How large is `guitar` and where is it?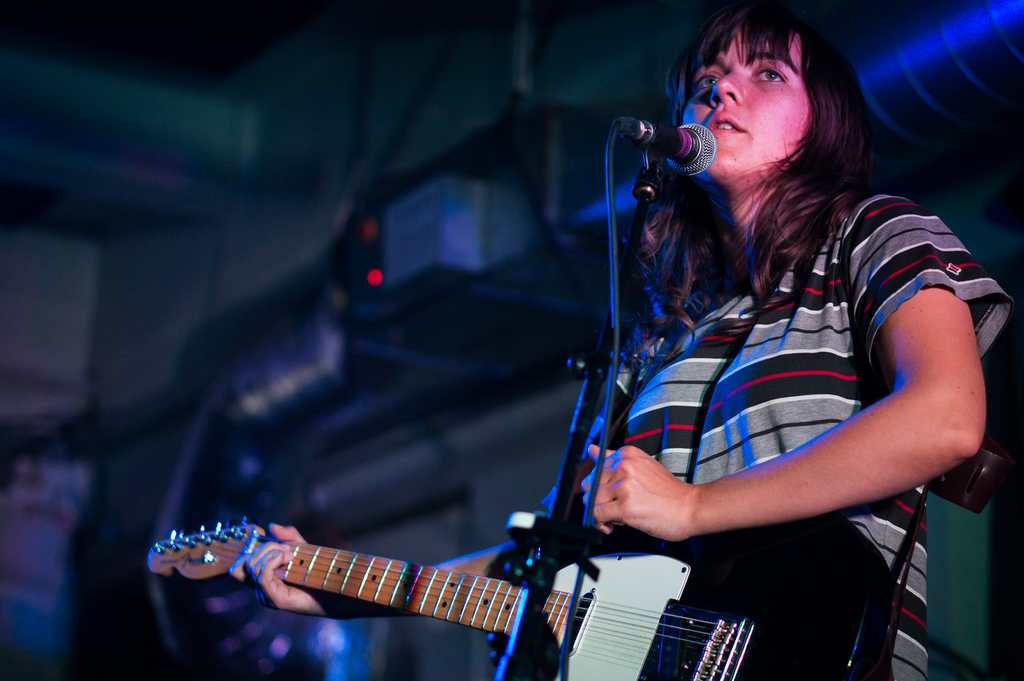
Bounding box: (146, 516, 892, 680).
